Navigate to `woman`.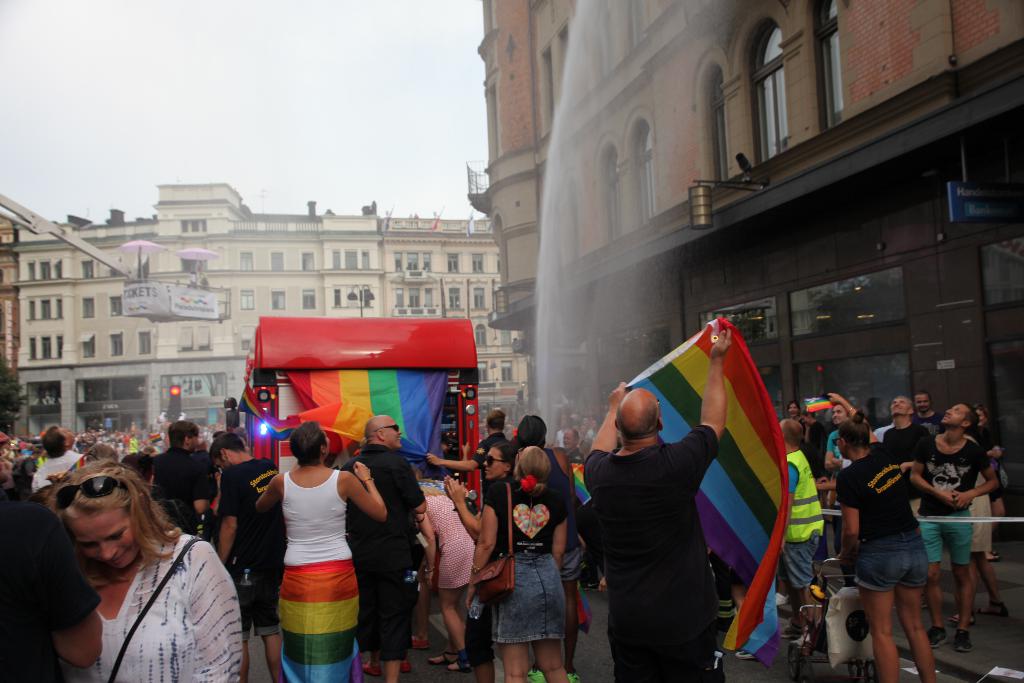
Navigation target: bbox=(509, 409, 576, 513).
